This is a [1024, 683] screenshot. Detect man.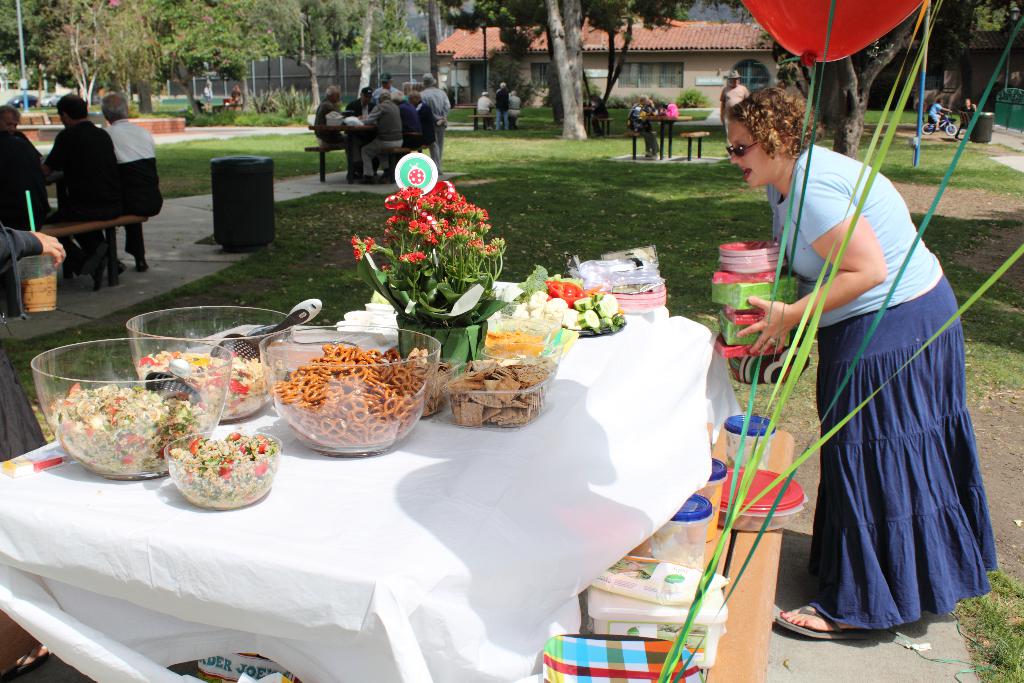
425/76/455/174.
